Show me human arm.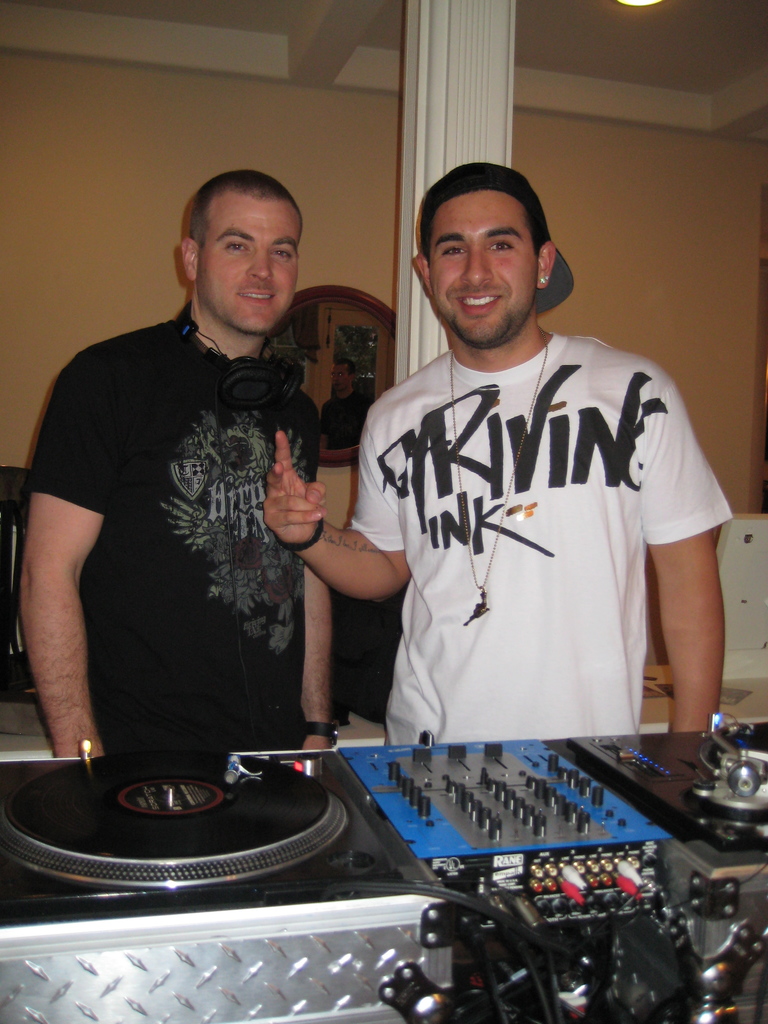
human arm is here: bbox=(3, 435, 112, 788).
